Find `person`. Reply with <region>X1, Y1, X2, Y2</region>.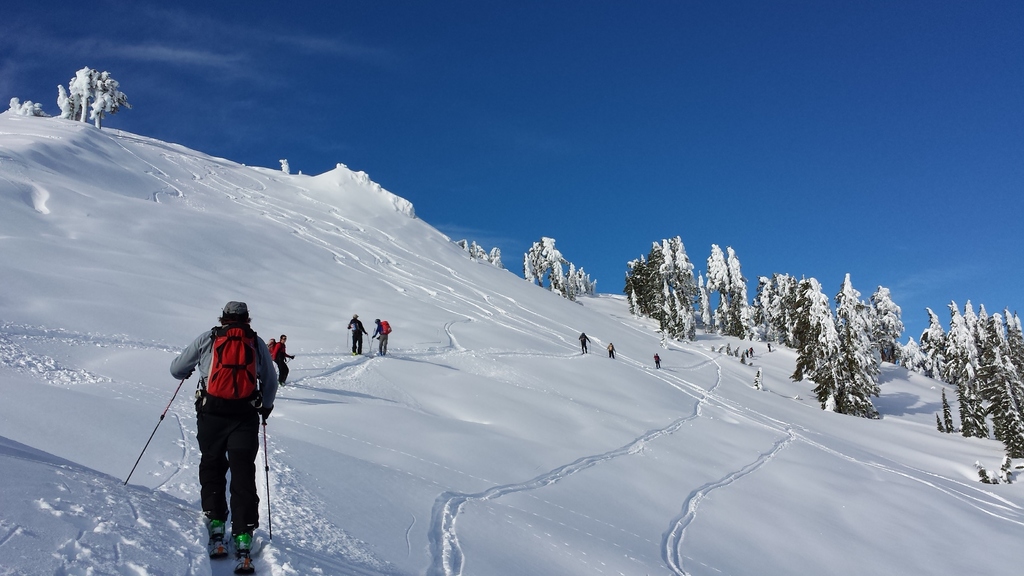
<region>653, 351, 664, 372</region>.
